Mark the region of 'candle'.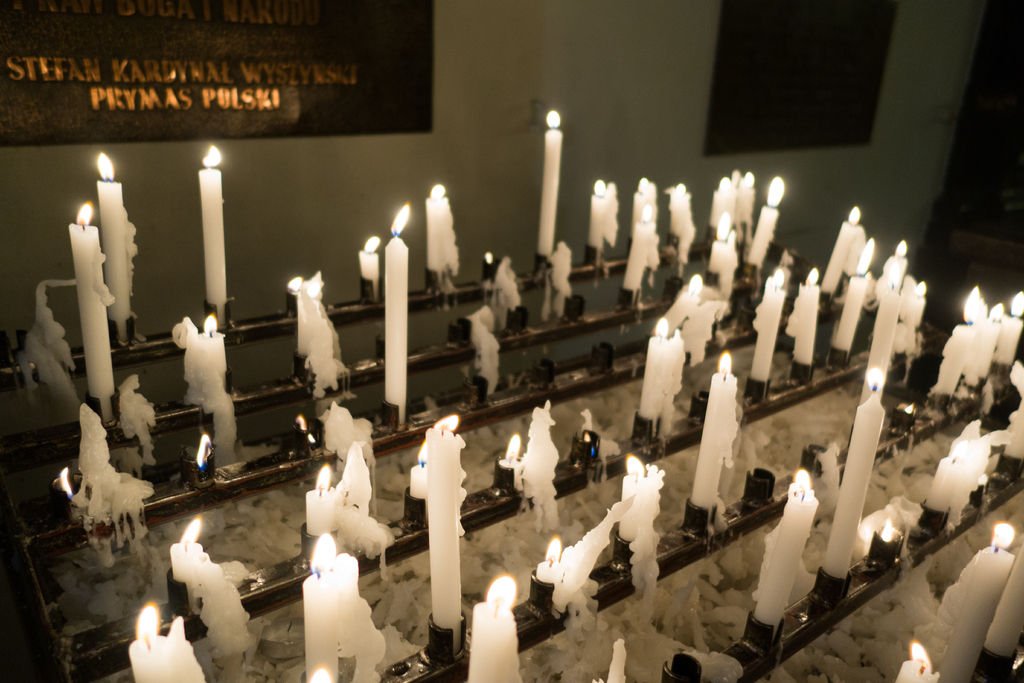
Region: <region>750, 269, 781, 383</region>.
